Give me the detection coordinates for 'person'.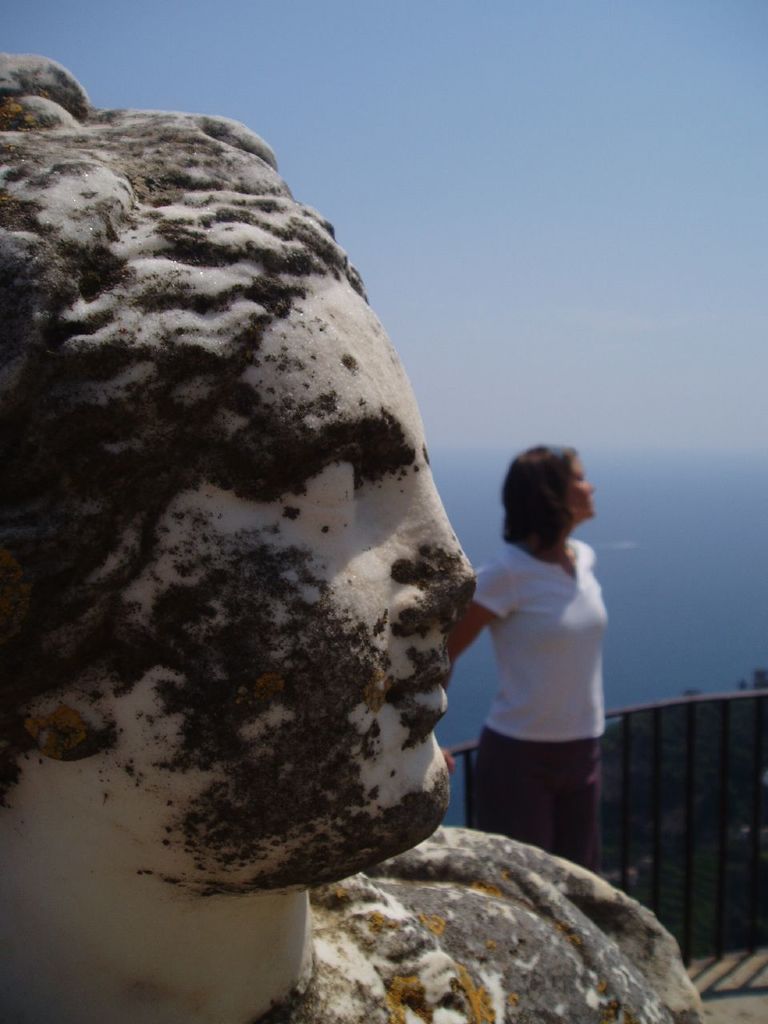
box=[430, 440, 621, 884].
